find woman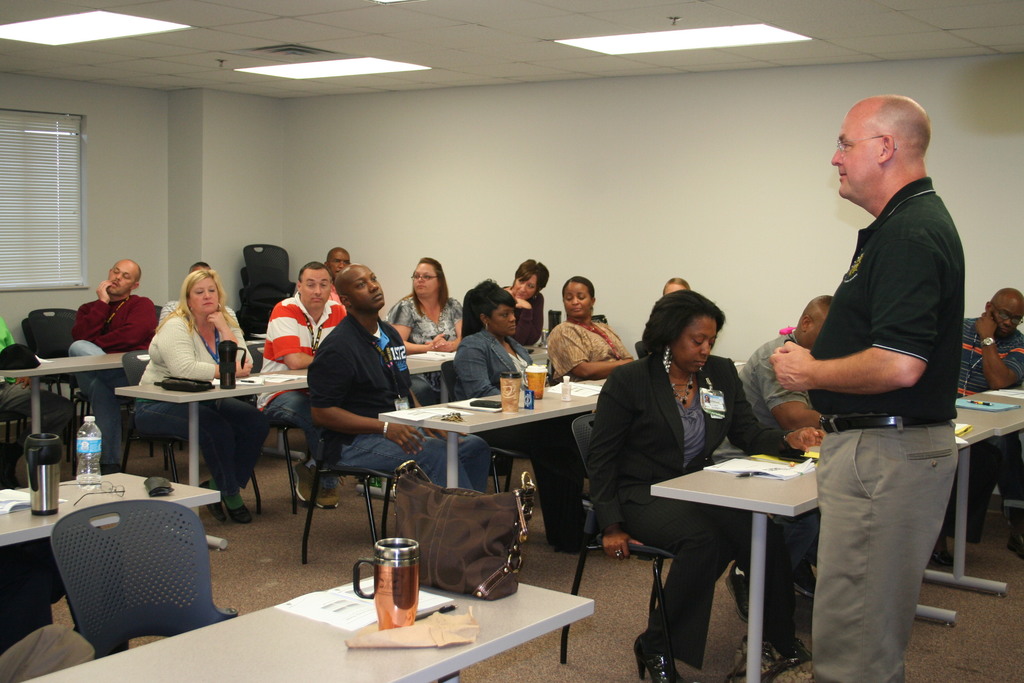
(x1=136, y1=263, x2=275, y2=531)
